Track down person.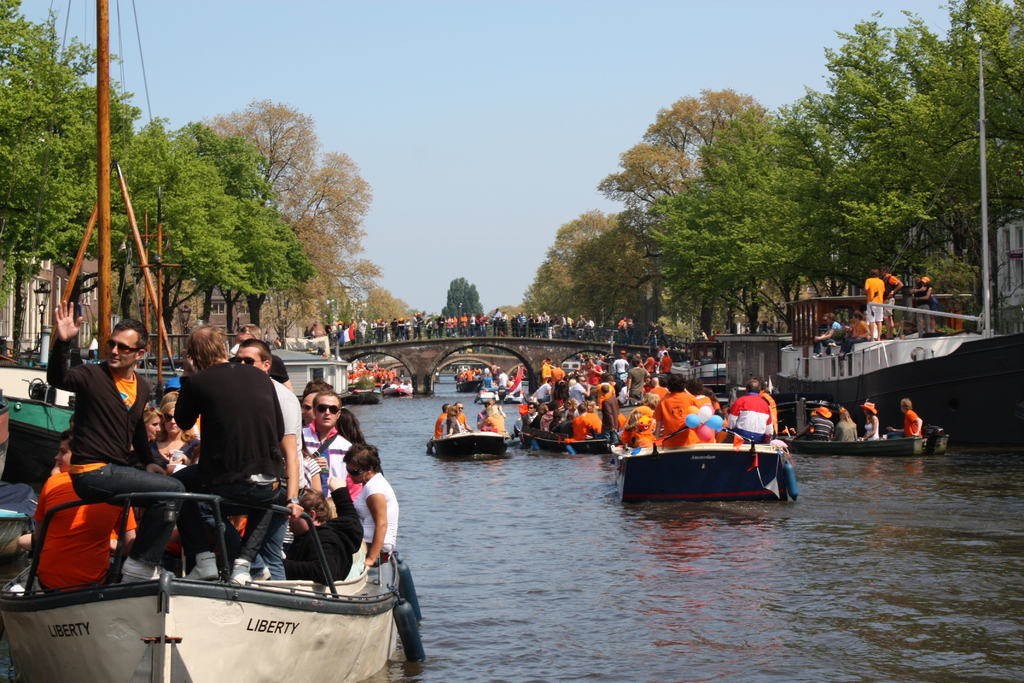
Tracked to left=230, top=336, right=298, bottom=578.
